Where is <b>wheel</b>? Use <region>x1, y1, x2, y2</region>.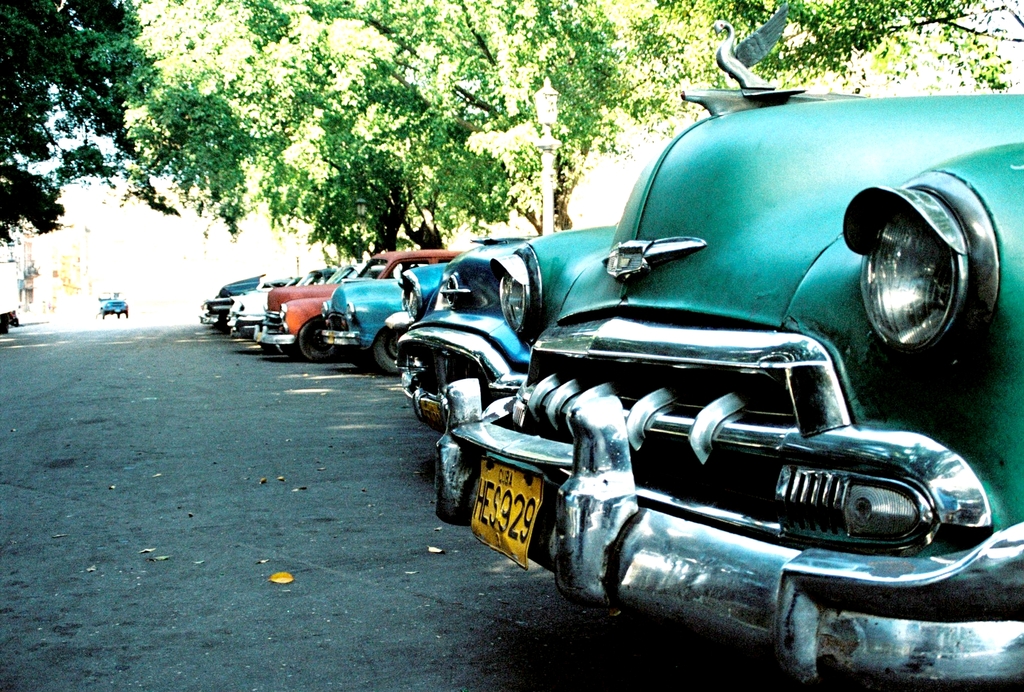
<region>0, 311, 8, 335</region>.
